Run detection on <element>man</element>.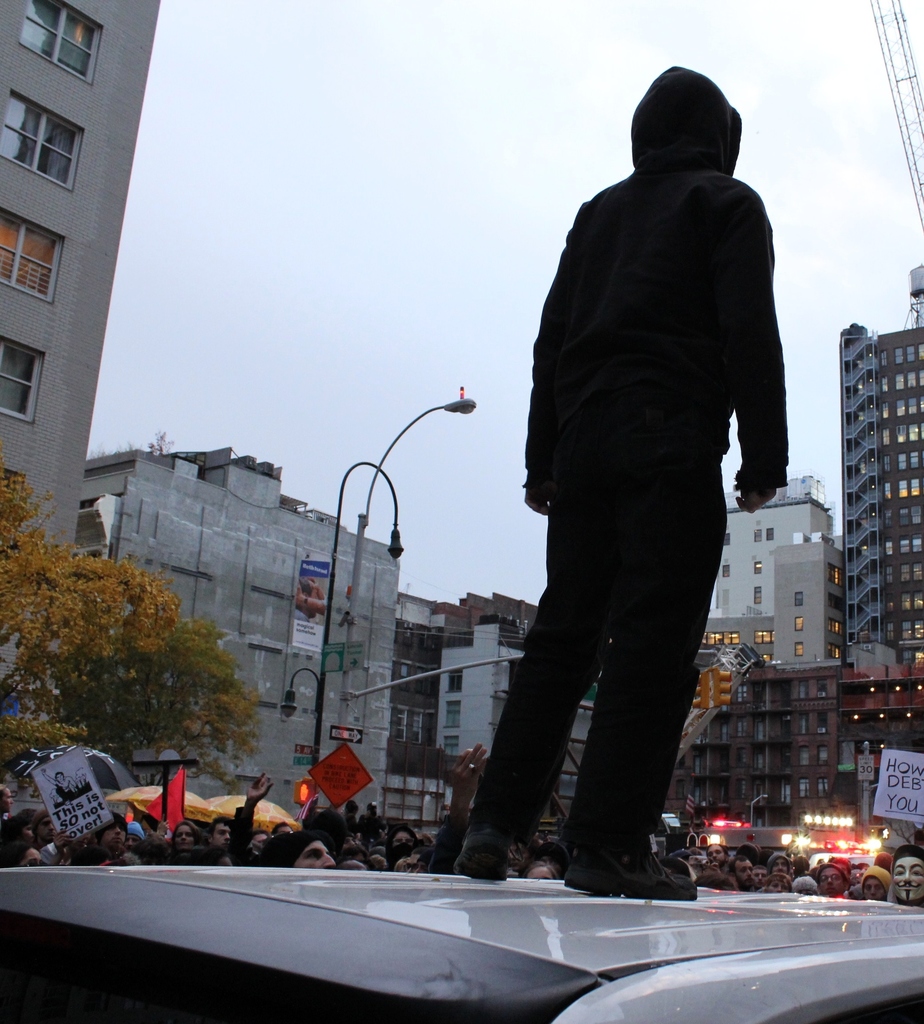
Result: crop(891, 844, 923, 908).
